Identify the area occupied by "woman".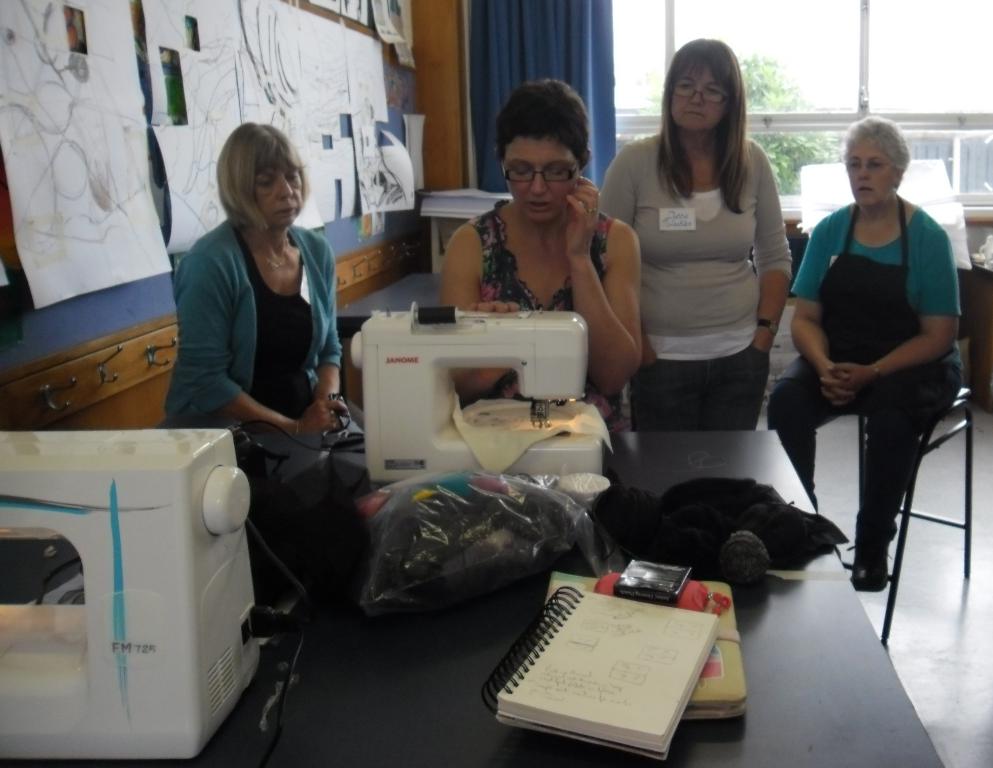
Area: BBox(592, 34, 794, 435).
